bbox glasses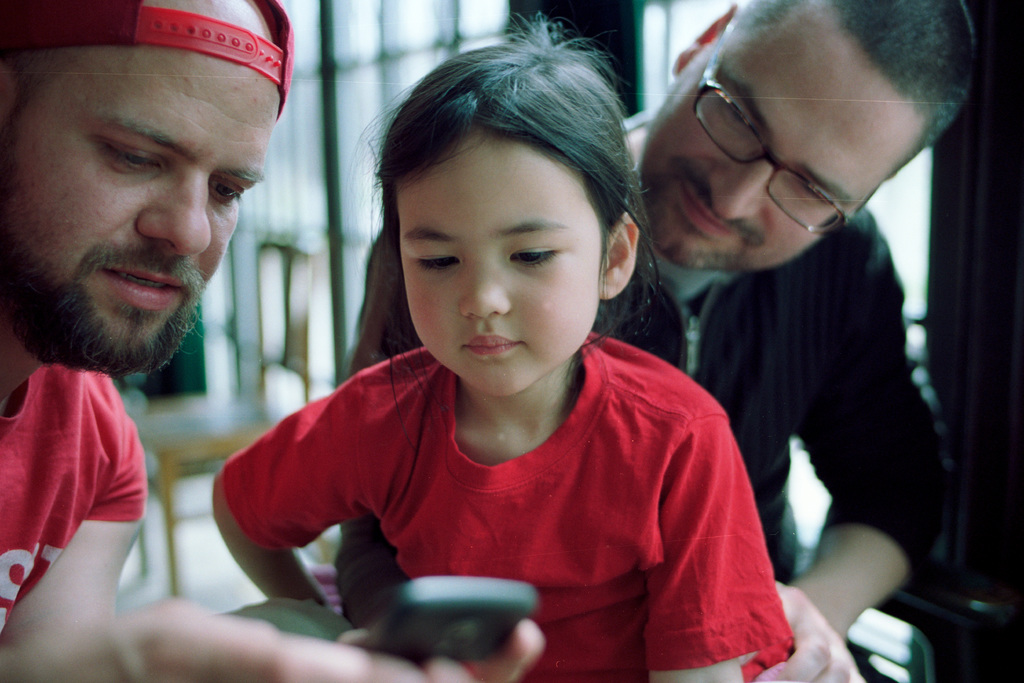
box=[690, 24, 849, 236]
